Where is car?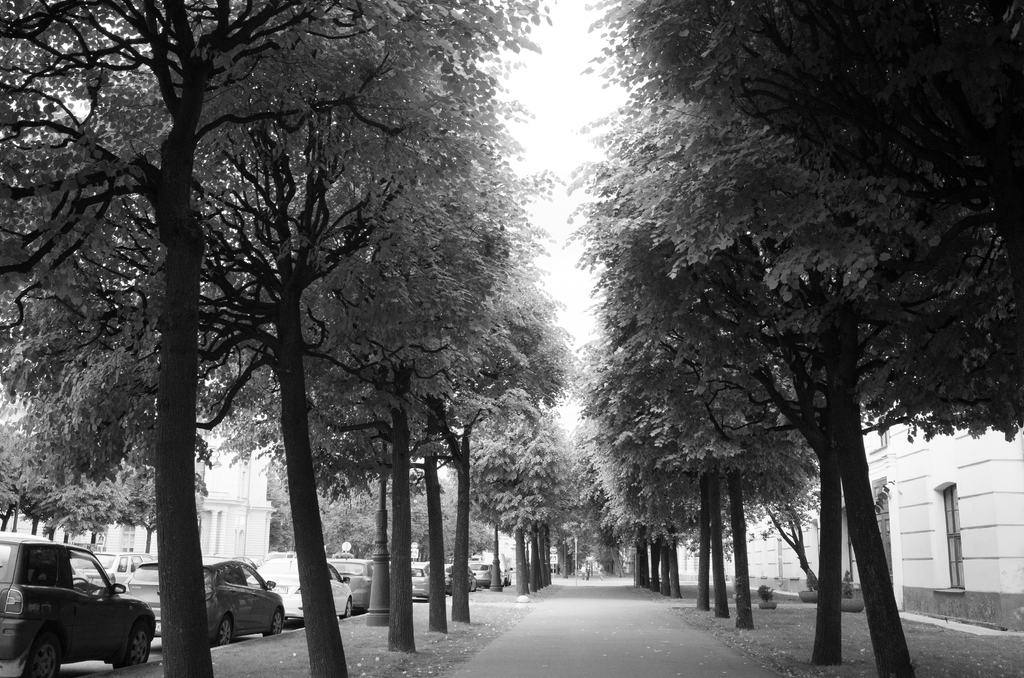
548:555:559:575.
